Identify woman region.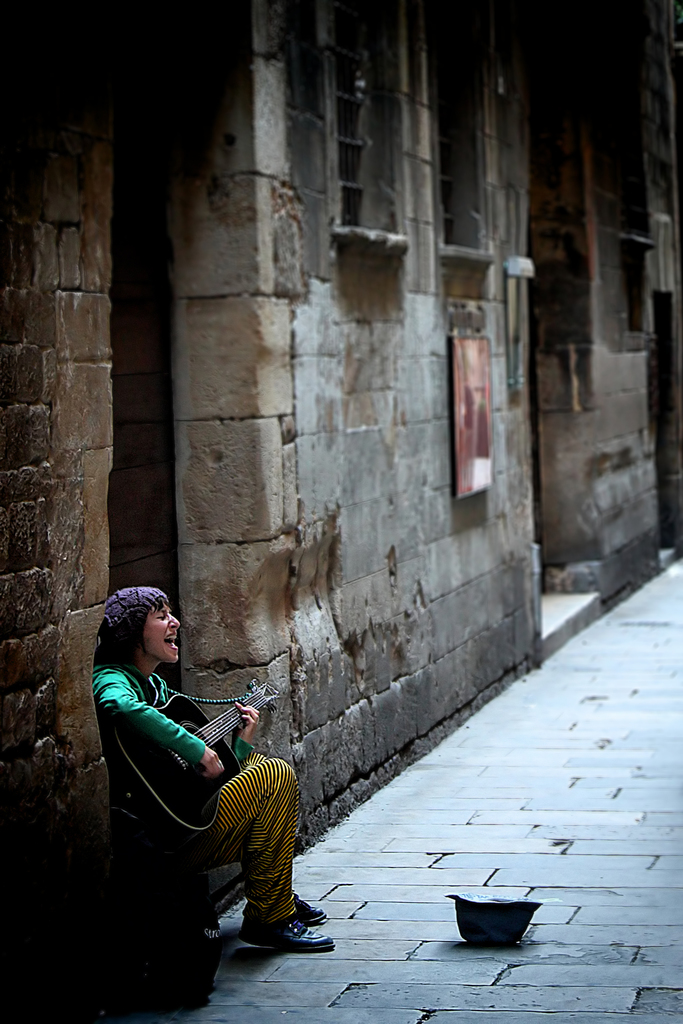
Region: left=90, top=579, right=297, bottom=968.
